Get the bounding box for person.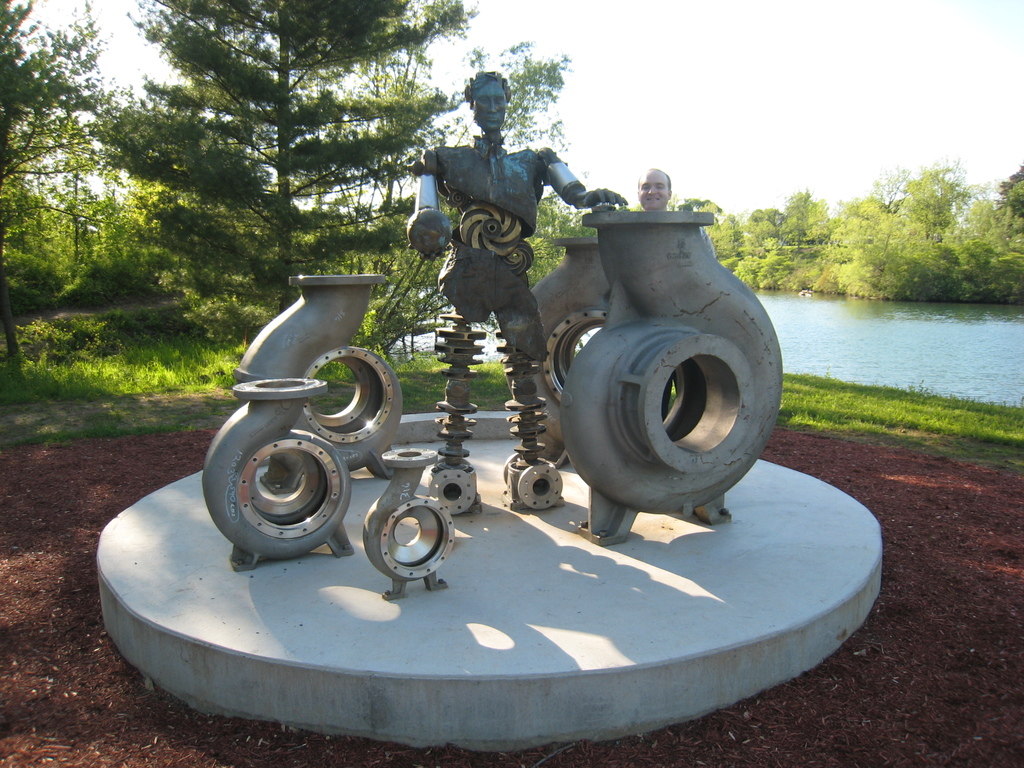
select_region(639, 168, 671, 211).
